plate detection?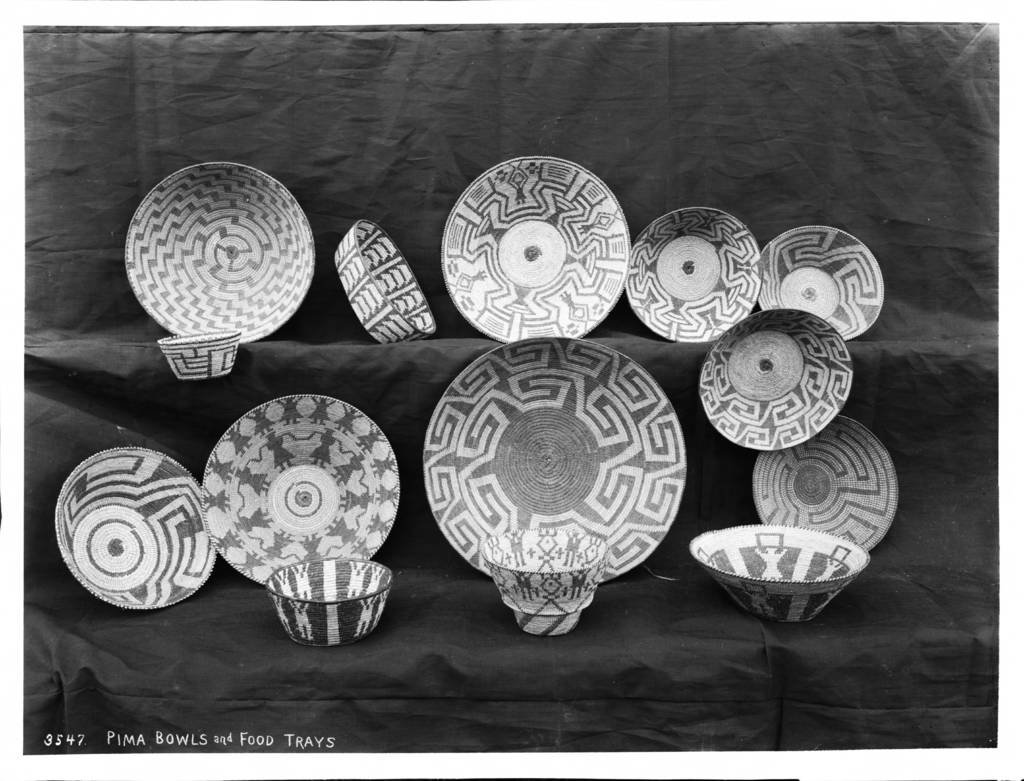
[762, 407, 897, 565]
